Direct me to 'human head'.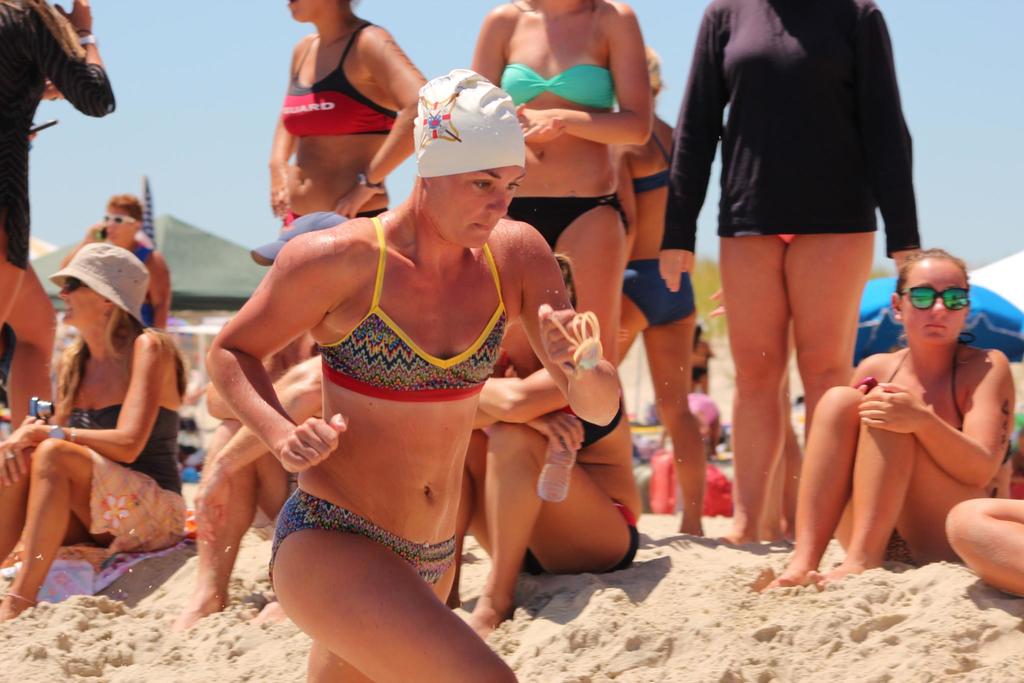
Direction: rect(496, 252, 576, 355).
